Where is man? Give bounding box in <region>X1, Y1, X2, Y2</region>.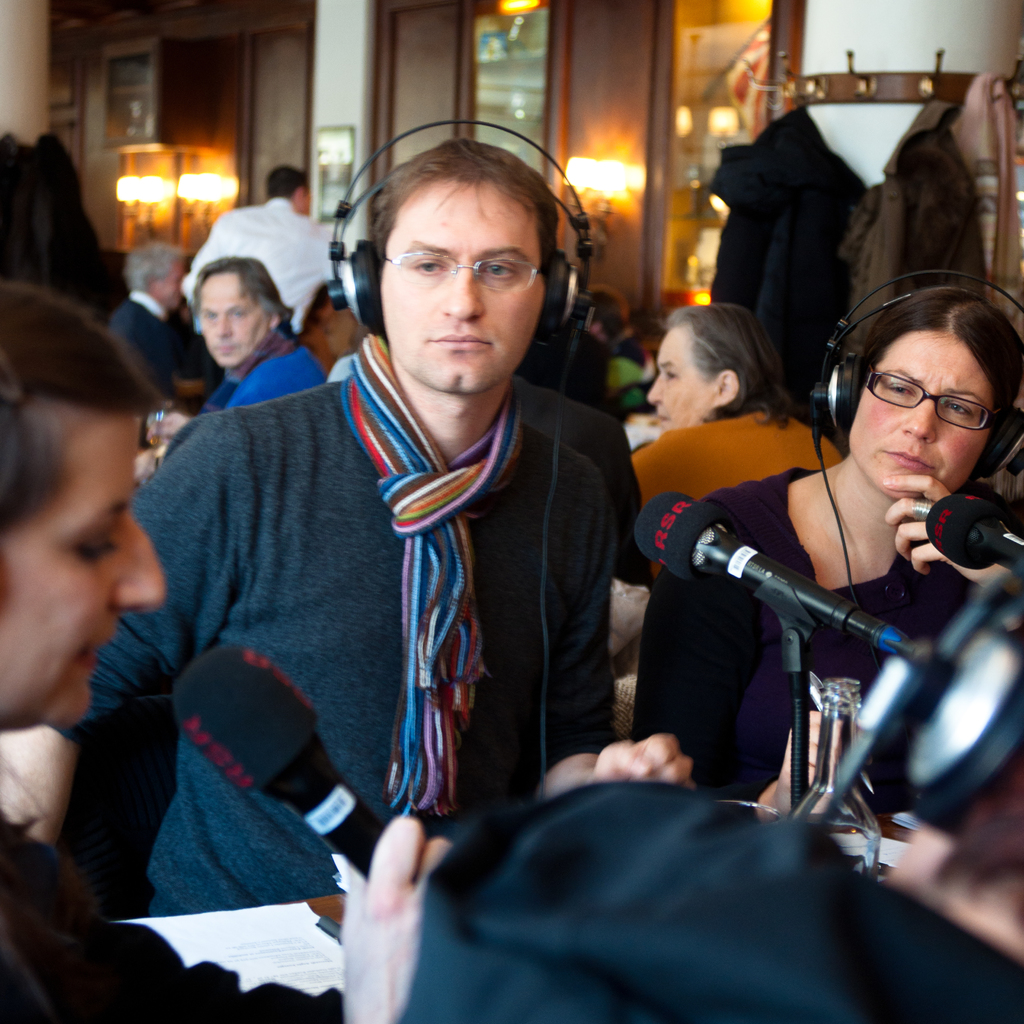
<region>191, 161, 333, 333</region>.
